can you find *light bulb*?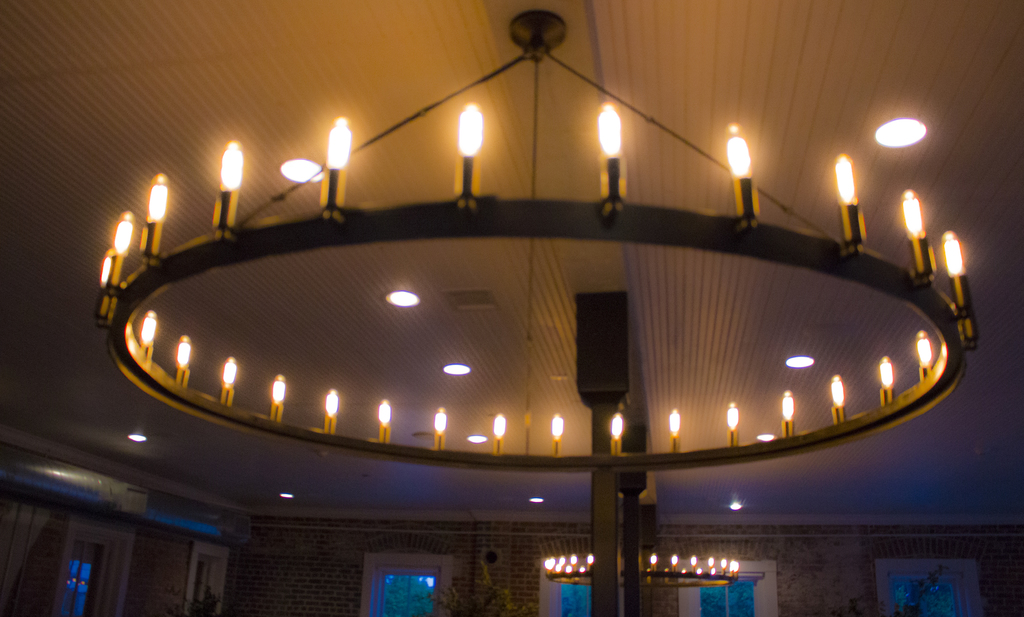
Yes, bounding box: 903 193 922 236.
